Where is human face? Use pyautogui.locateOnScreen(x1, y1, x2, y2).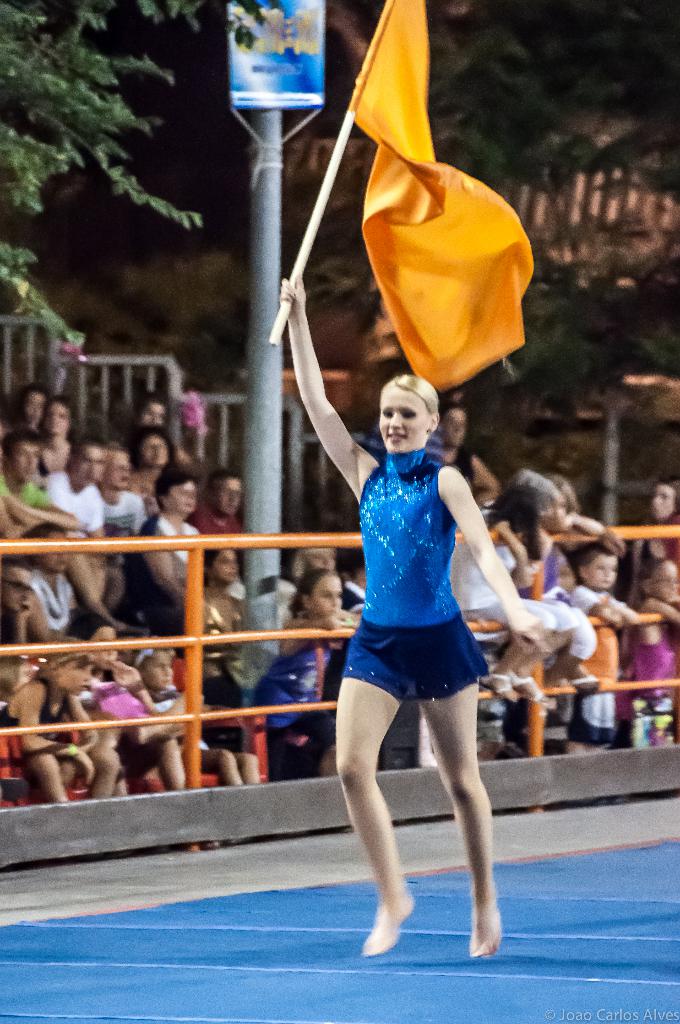
pyautogui.locateOnScreen(166, 483, 198, 514).
